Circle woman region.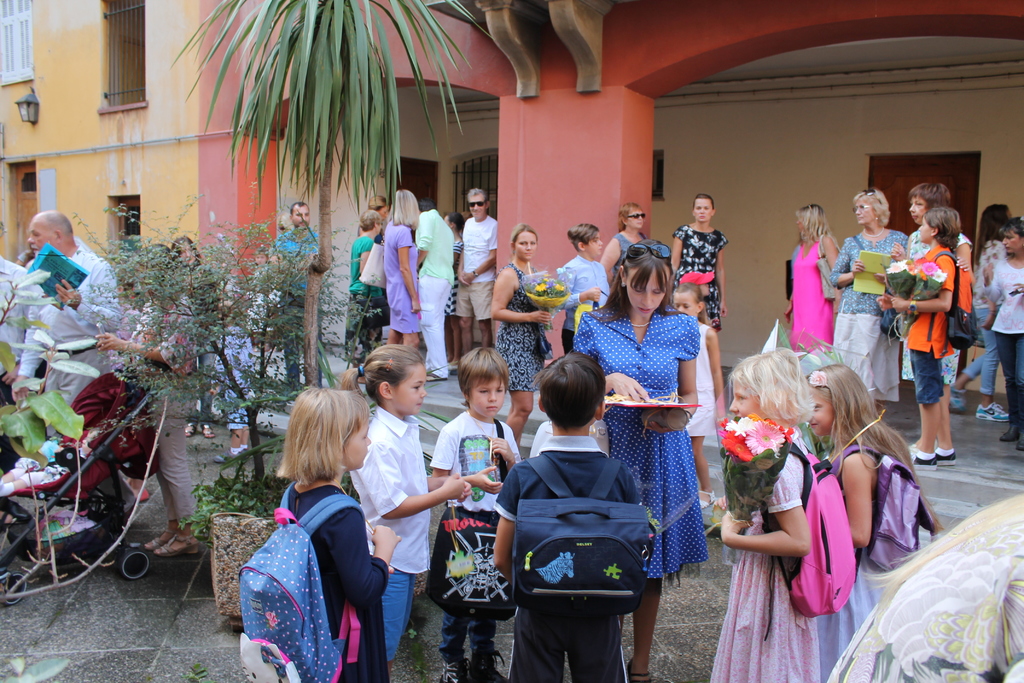
Region: (671,191,724,336).
